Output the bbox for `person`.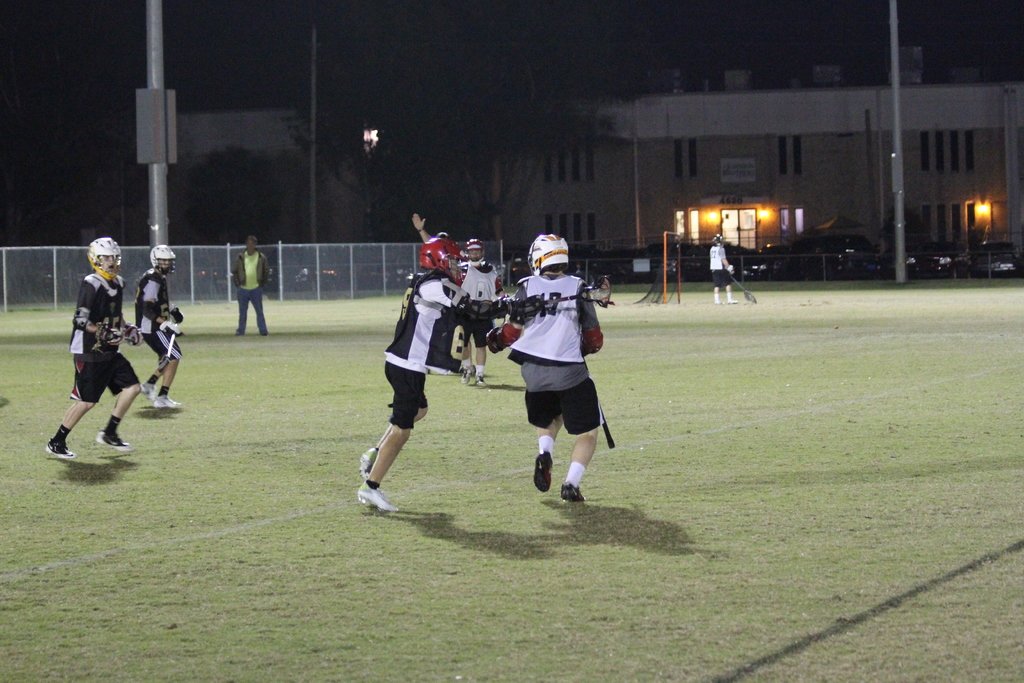
x1=230 y1=231 x2=271 y2=338.
